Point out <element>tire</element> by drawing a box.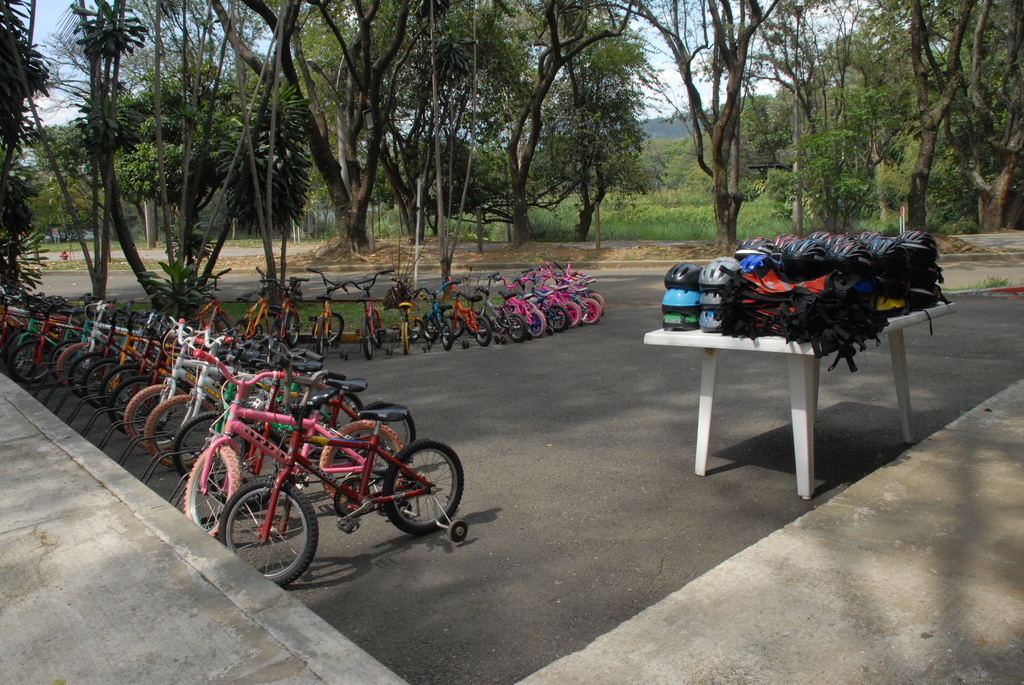
bbox=(577, 319, 589, 332).
